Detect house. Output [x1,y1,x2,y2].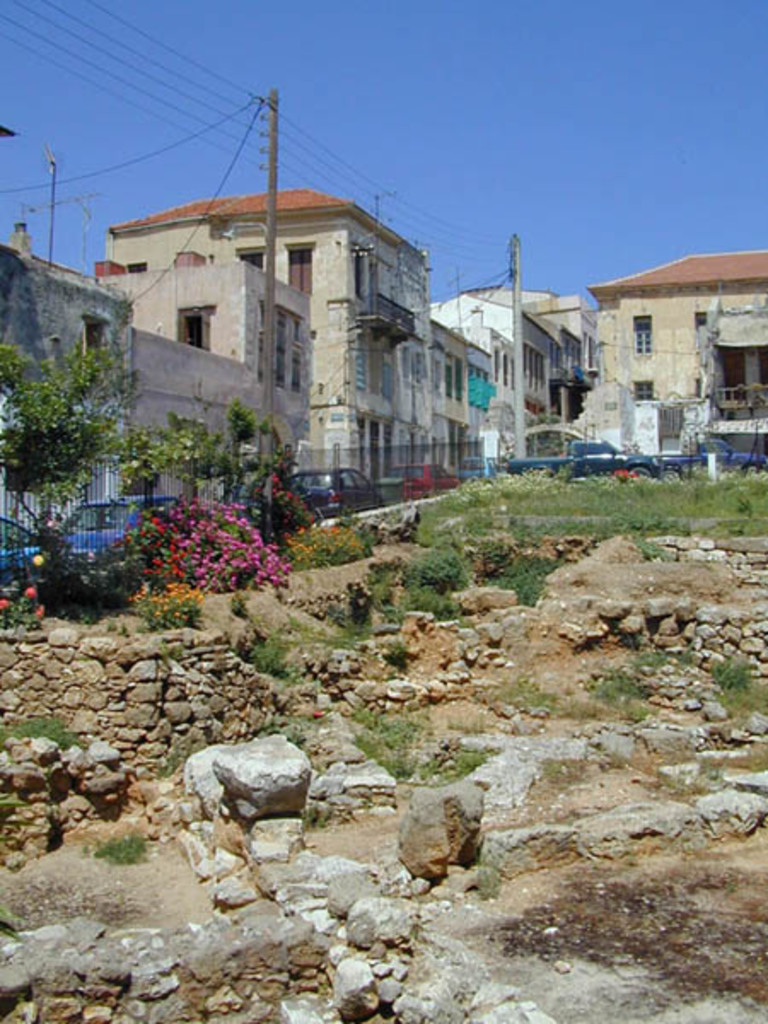
[111,193,423,490].
